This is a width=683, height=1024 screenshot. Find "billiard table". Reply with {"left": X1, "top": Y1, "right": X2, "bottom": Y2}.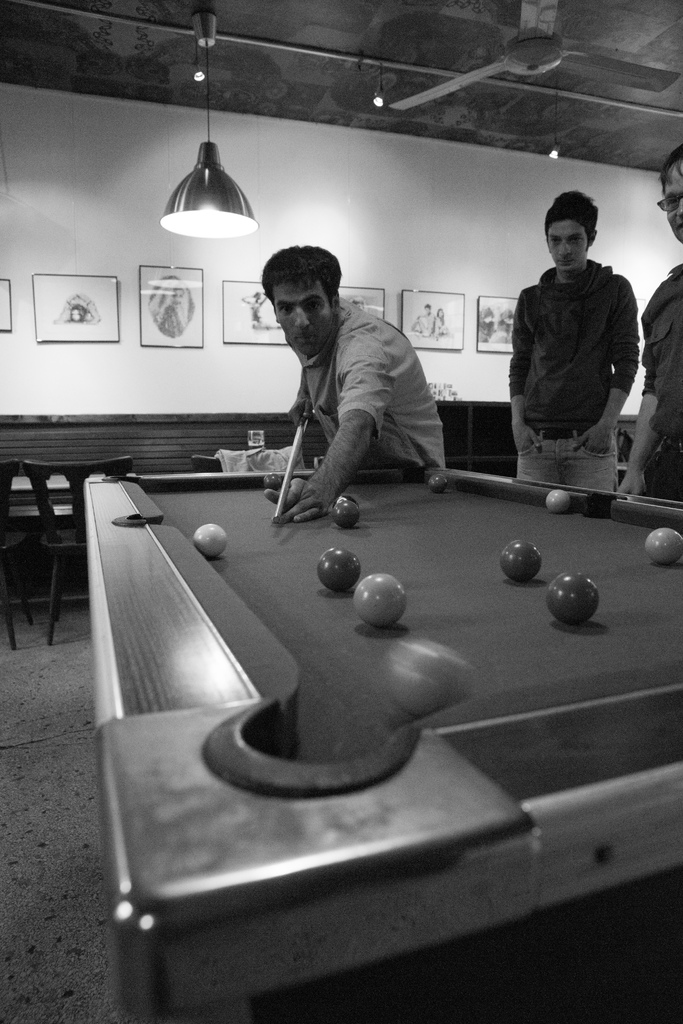
{"left": 78, "top": 462, "right": 682, "bottom": 1023}.
